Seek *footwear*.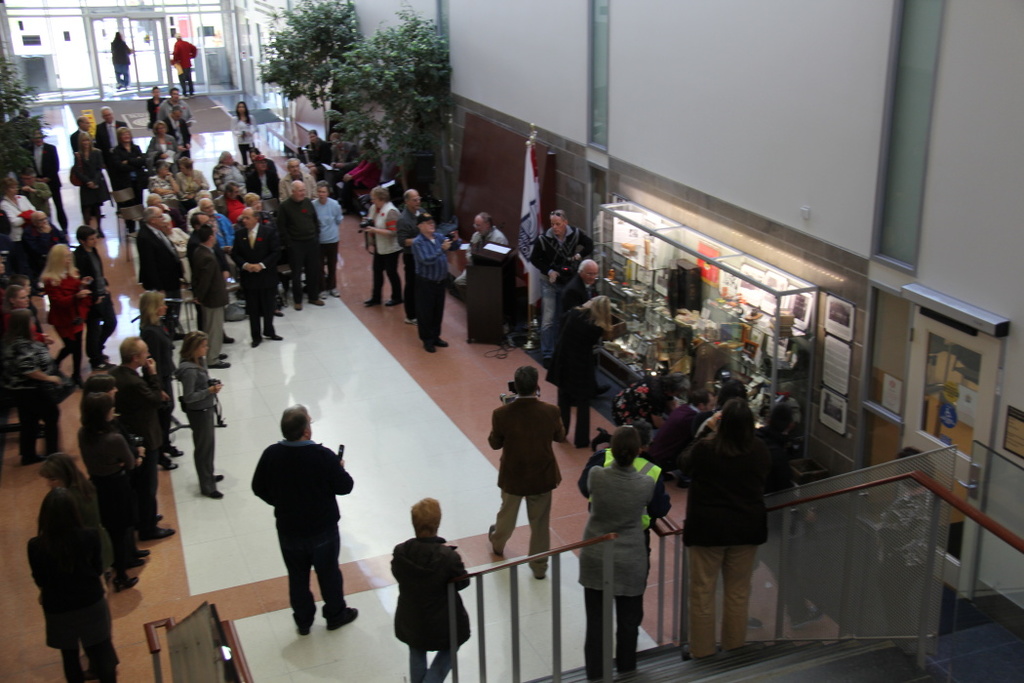
[297,617,317,642].
